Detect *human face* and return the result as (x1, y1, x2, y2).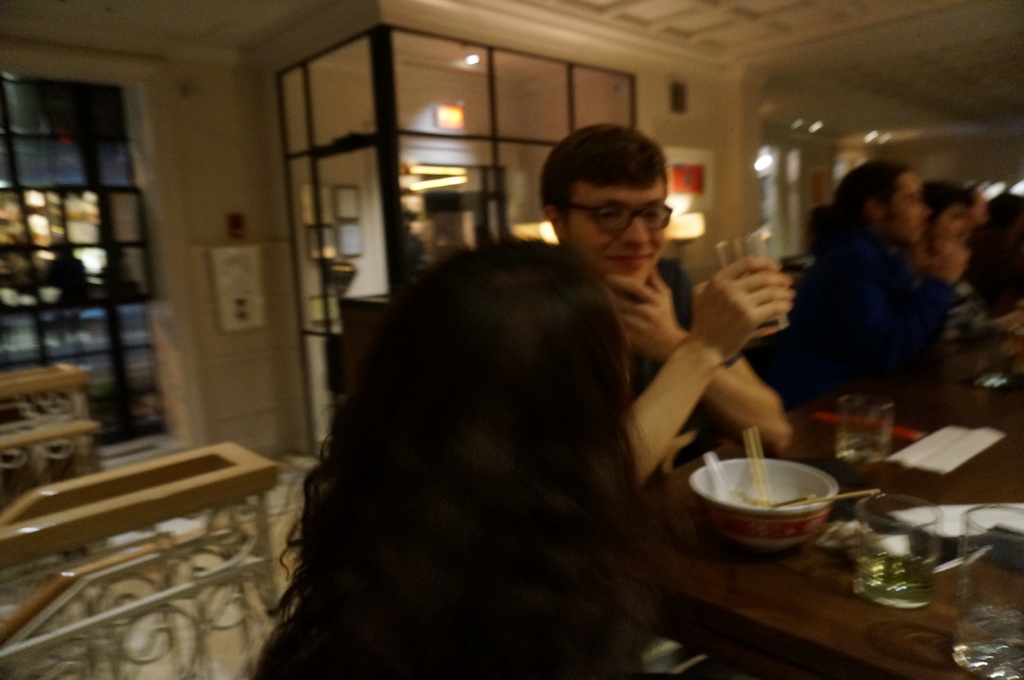
(572, 176, 666, 287).
